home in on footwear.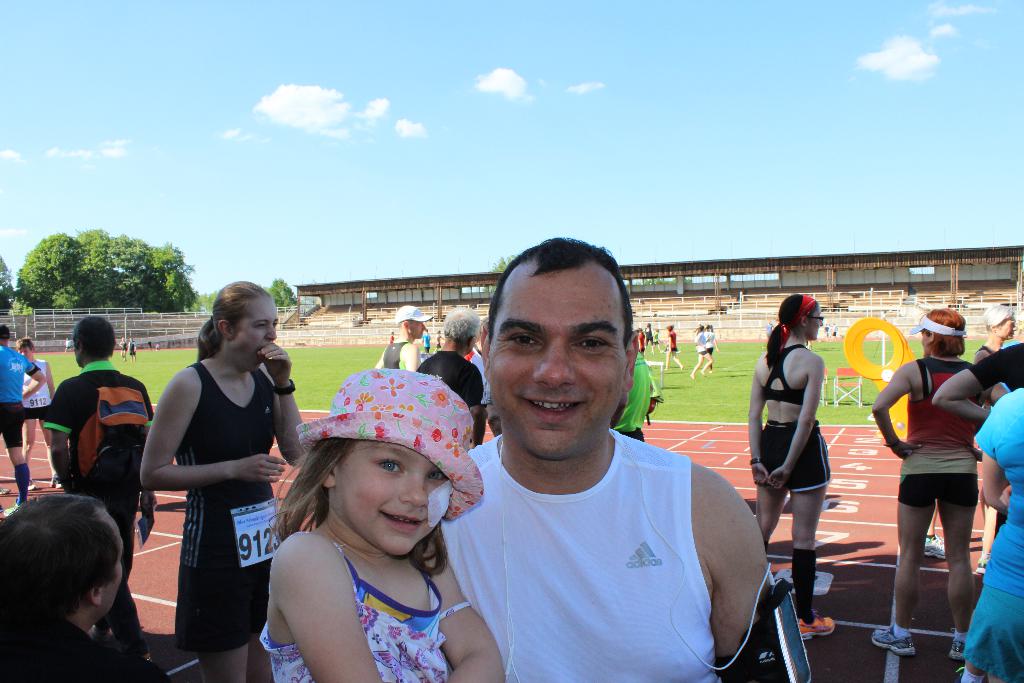
Homed in at 51 479 63 491.
